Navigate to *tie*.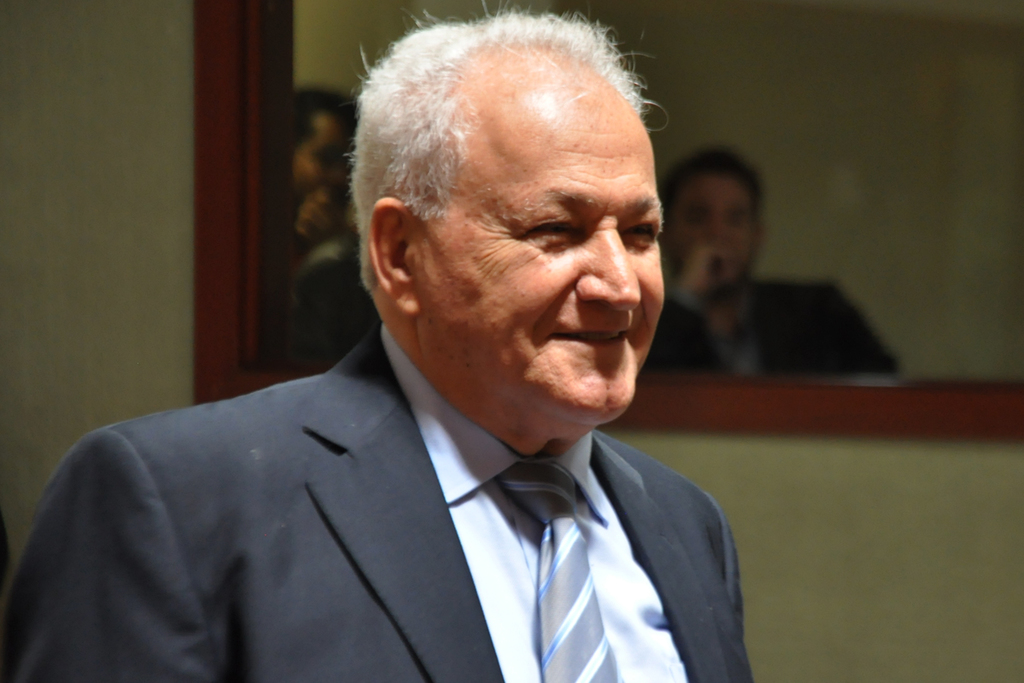
Navigation target: box(492, 457, 638, 682).
